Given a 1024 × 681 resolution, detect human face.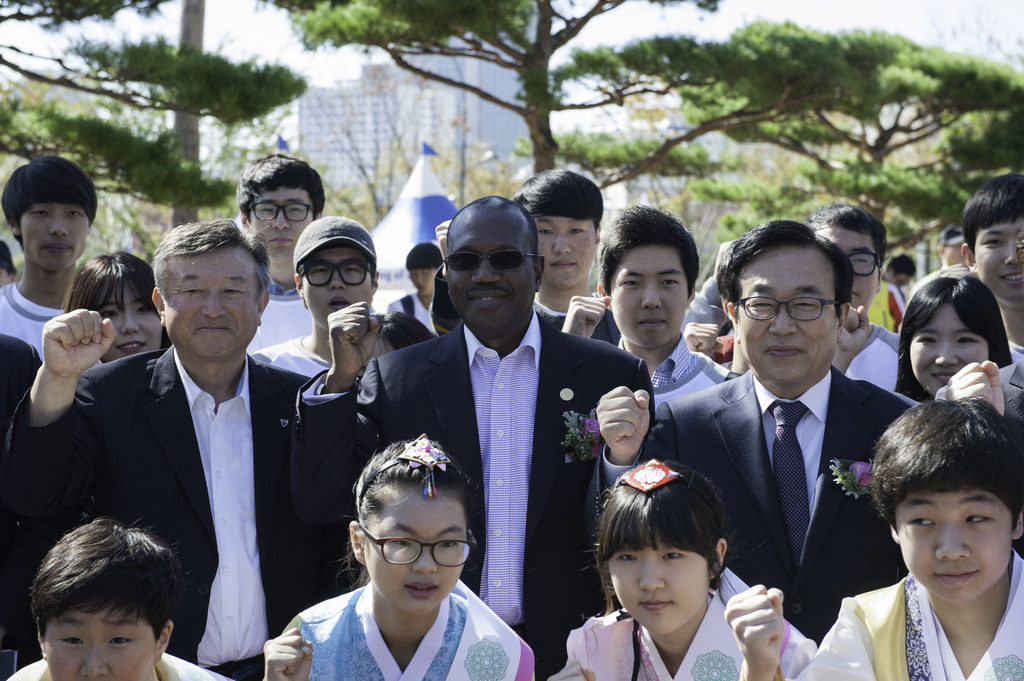
detection(611, 244, 688, 348).
